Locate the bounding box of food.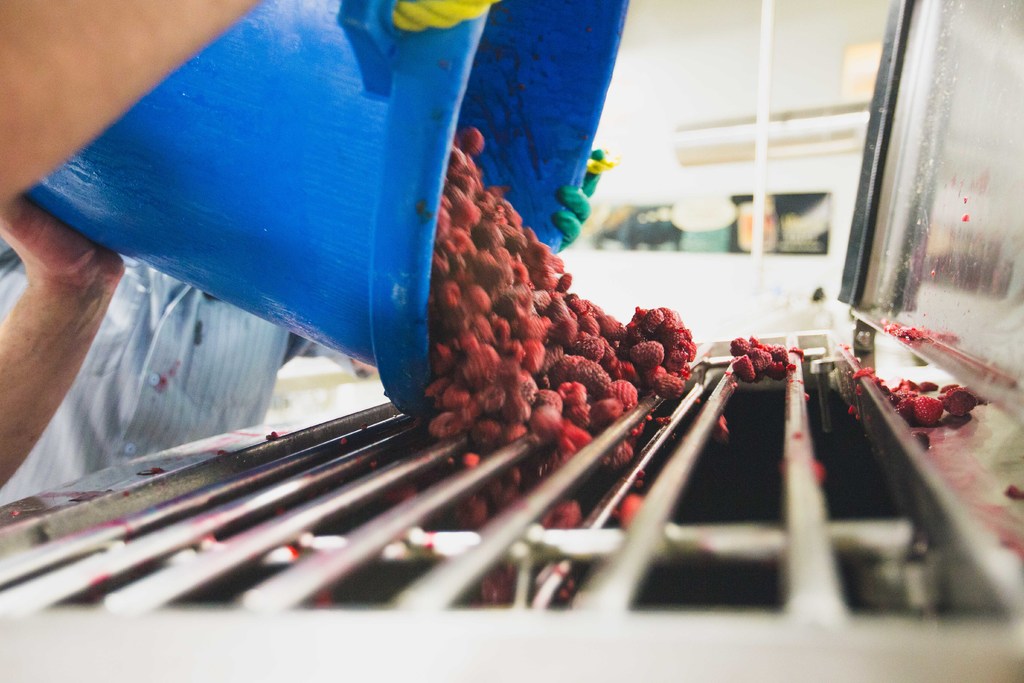
Bounding box: 882,316,929,344.
